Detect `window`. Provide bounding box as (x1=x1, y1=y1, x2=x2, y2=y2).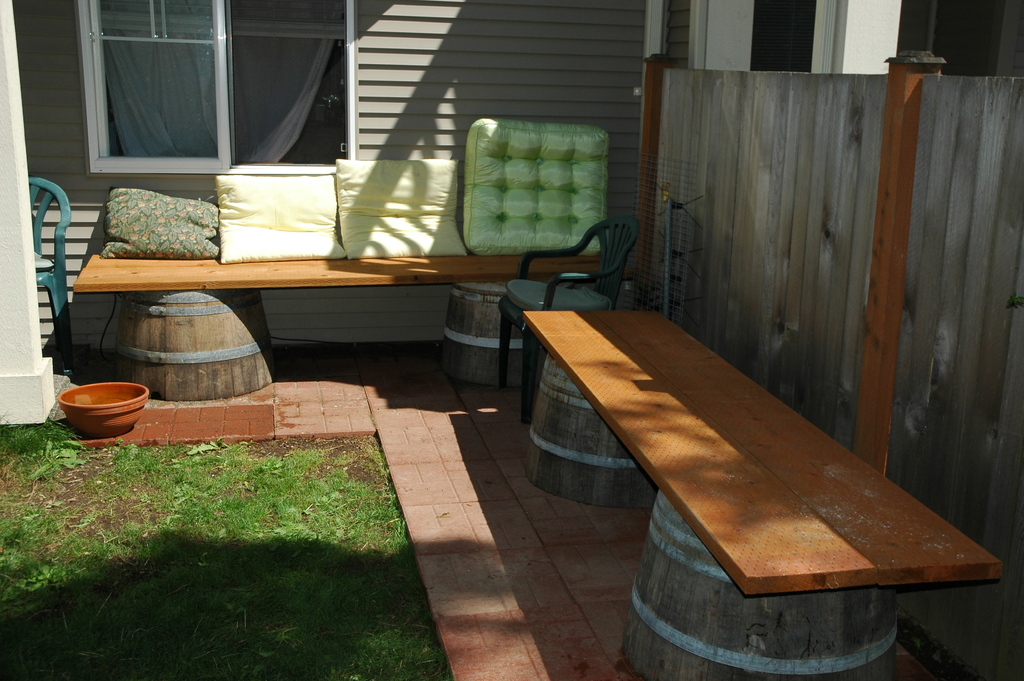
(x1=87, y1=0, x2=355, y2=167).
